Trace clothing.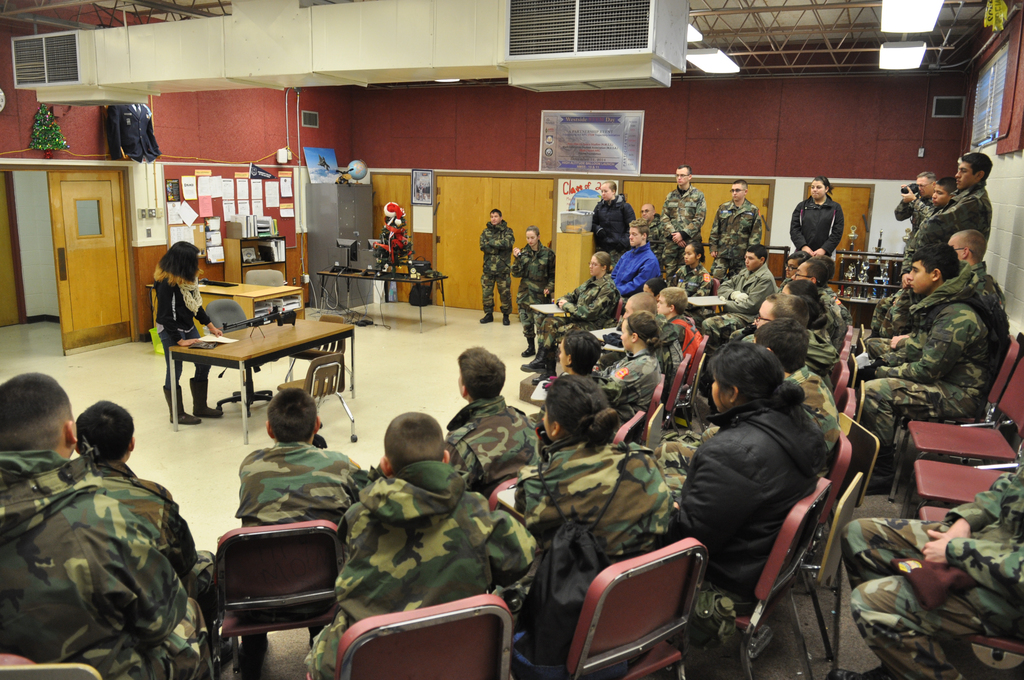
Traced to rect(75, 462, 224, 616).
